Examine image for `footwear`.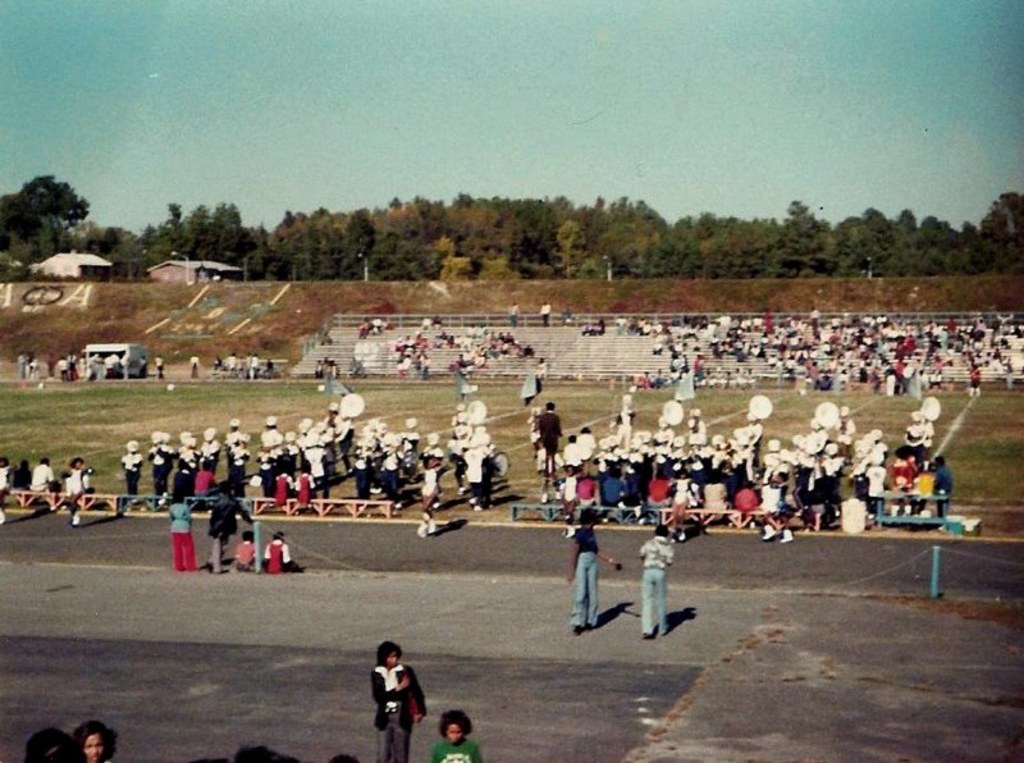
Examination result: pyautogui.locateOnScreen(136, 498, 146, 504).
